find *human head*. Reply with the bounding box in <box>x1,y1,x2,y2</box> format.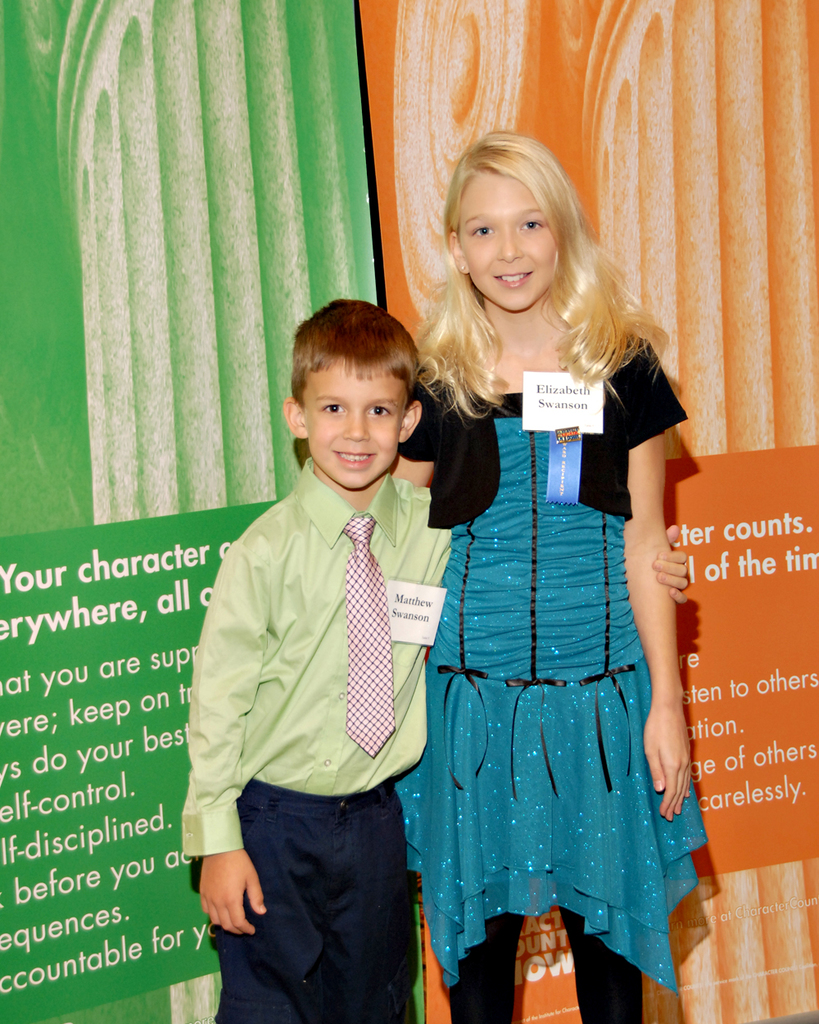
<box>439,129,585,312</box>.
